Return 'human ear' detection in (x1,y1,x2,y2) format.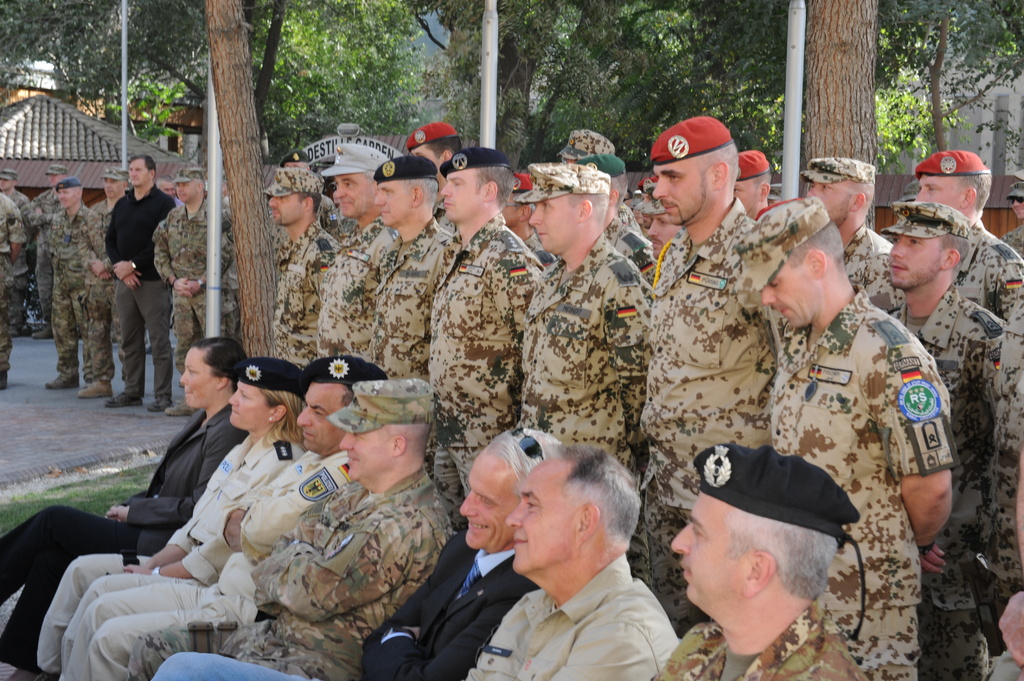
(808,248,824,277).
